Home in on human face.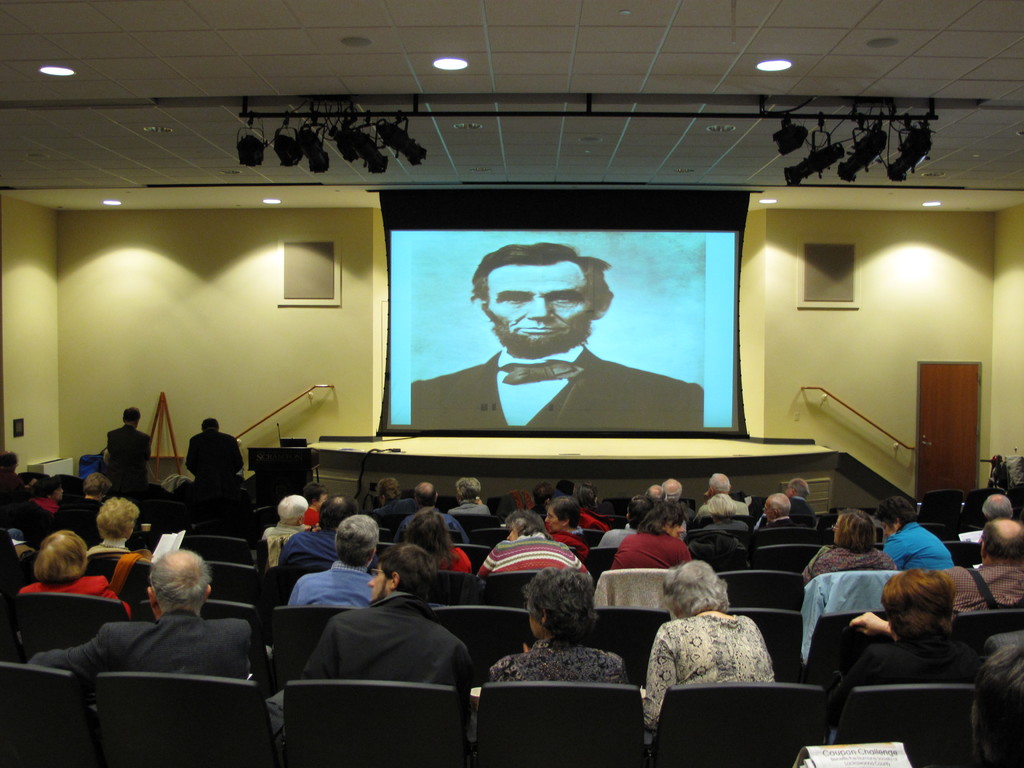
Homed in at 483:263:592:352.
